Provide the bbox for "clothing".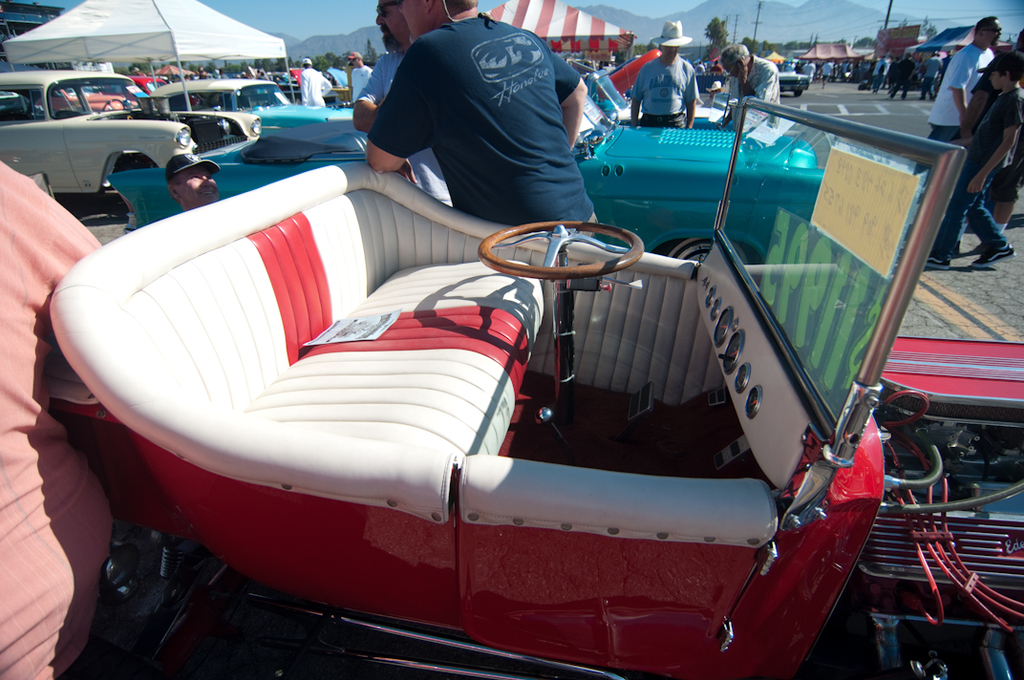
rect(629, 54, 699, 129).
